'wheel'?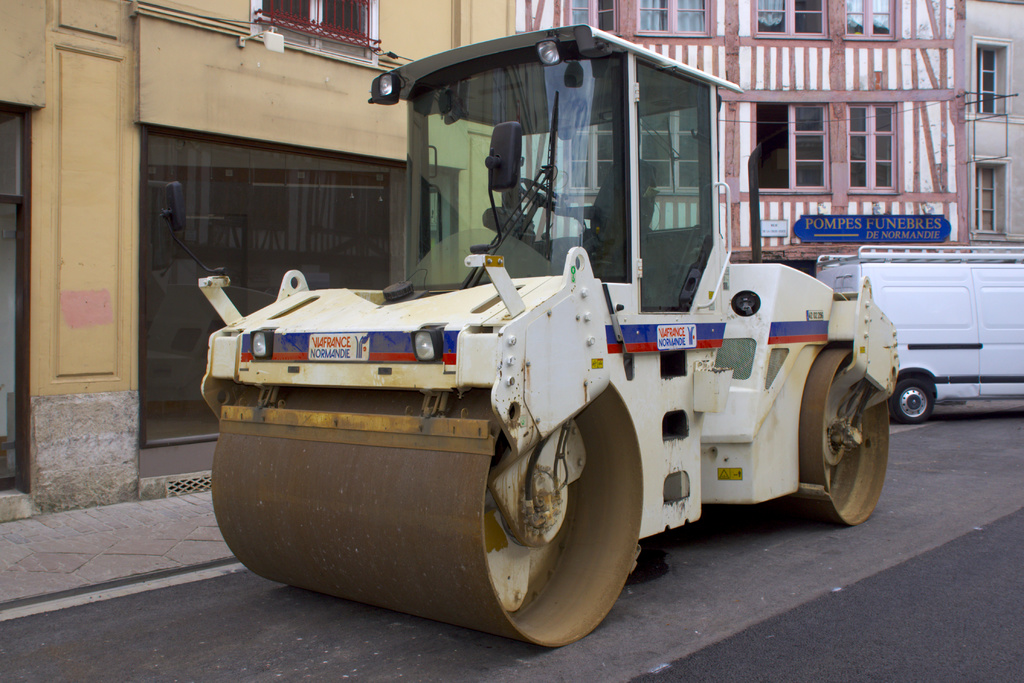
bbox=(891, 378, 932, 421)
